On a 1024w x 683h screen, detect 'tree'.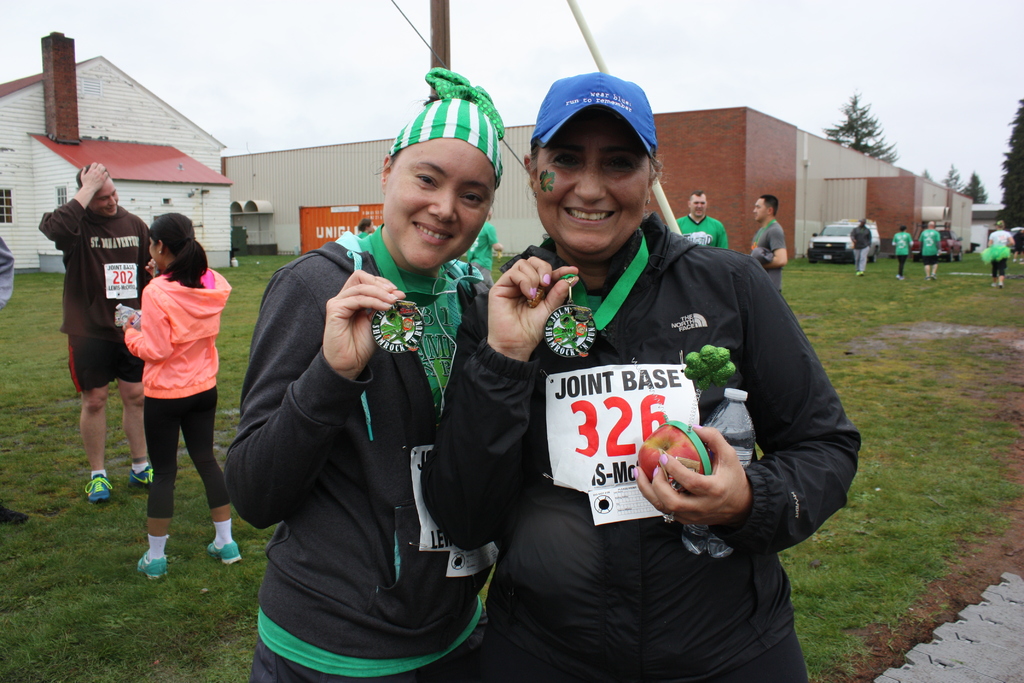
<box>832,79,906,160</box>.
